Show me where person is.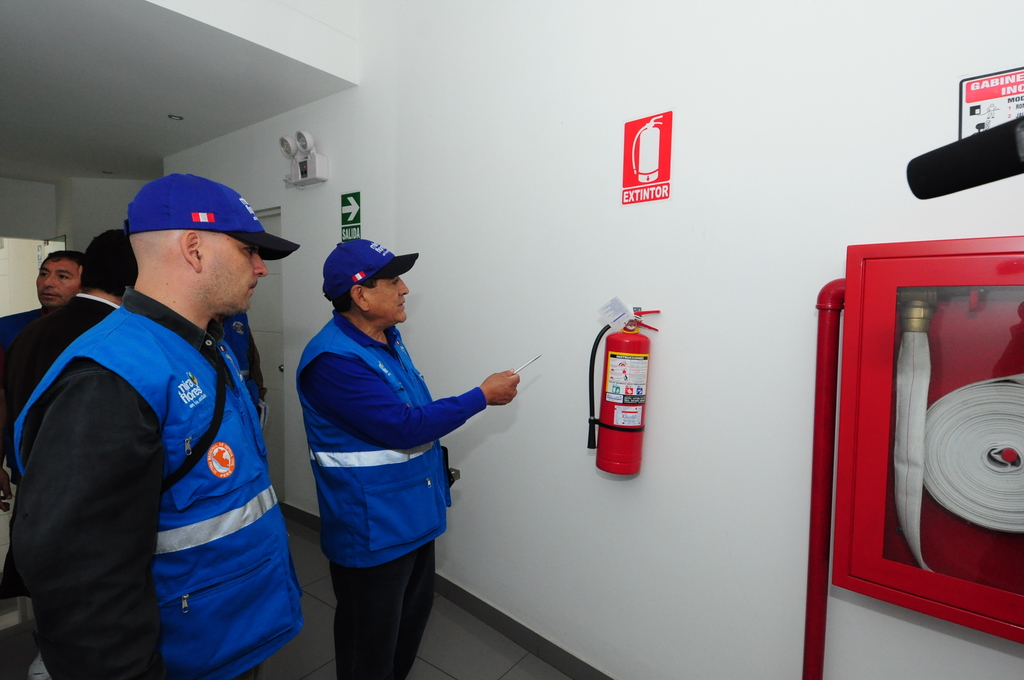
person is at bbox(300, 232, 518, 679).
